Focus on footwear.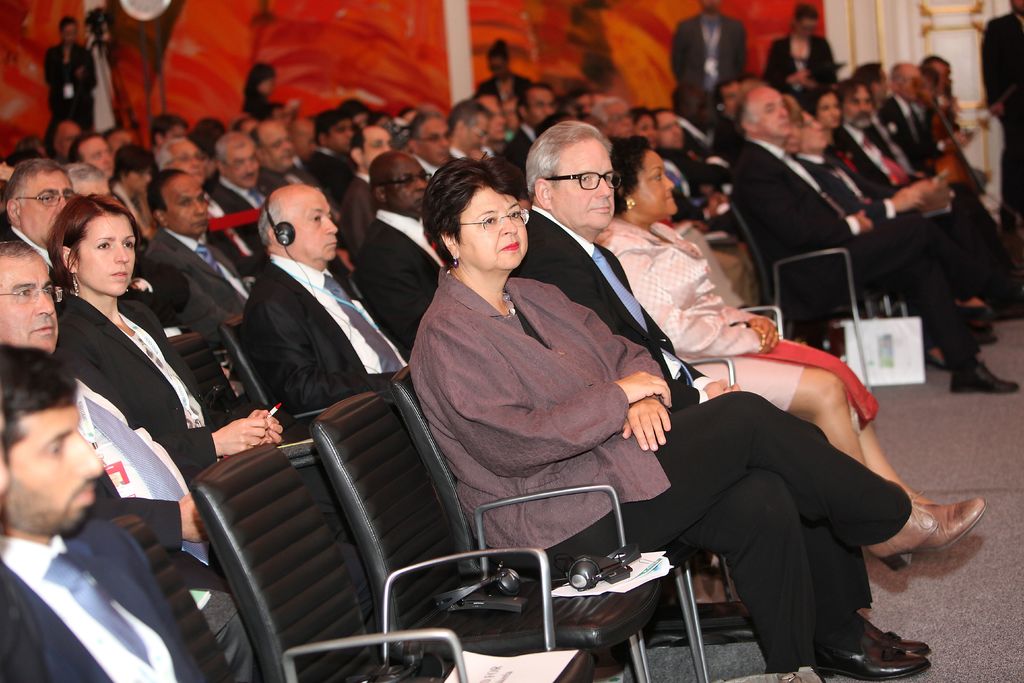
Focused at (948, 353, 1021, 397).
